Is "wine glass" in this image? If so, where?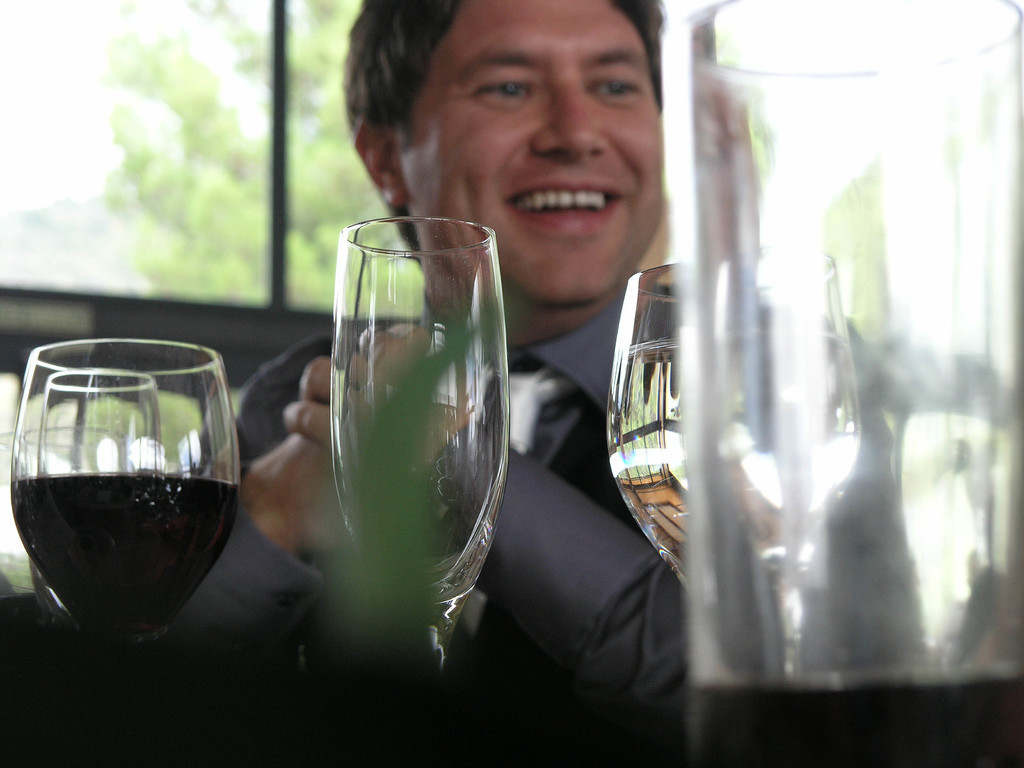
Yes, at rect(11, 332, 243, 655).
